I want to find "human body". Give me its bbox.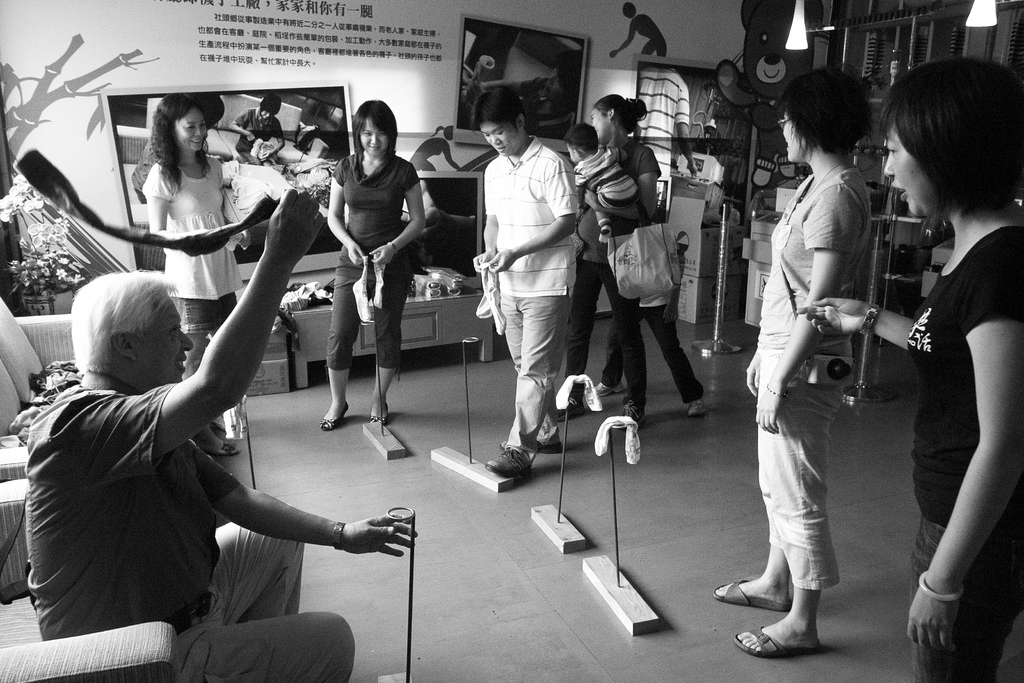
<bbox>406, 138, 465, 179</bbox>.
